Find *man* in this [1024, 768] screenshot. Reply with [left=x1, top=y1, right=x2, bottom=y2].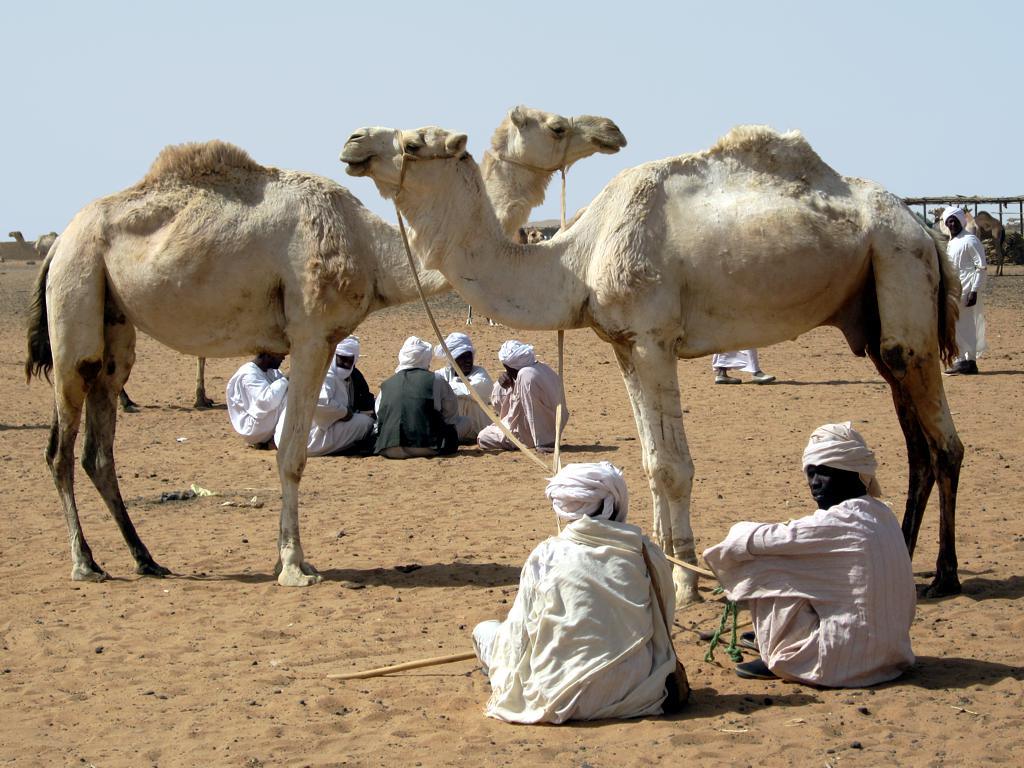
[left=433, top=332, right=494, bottom=444].
